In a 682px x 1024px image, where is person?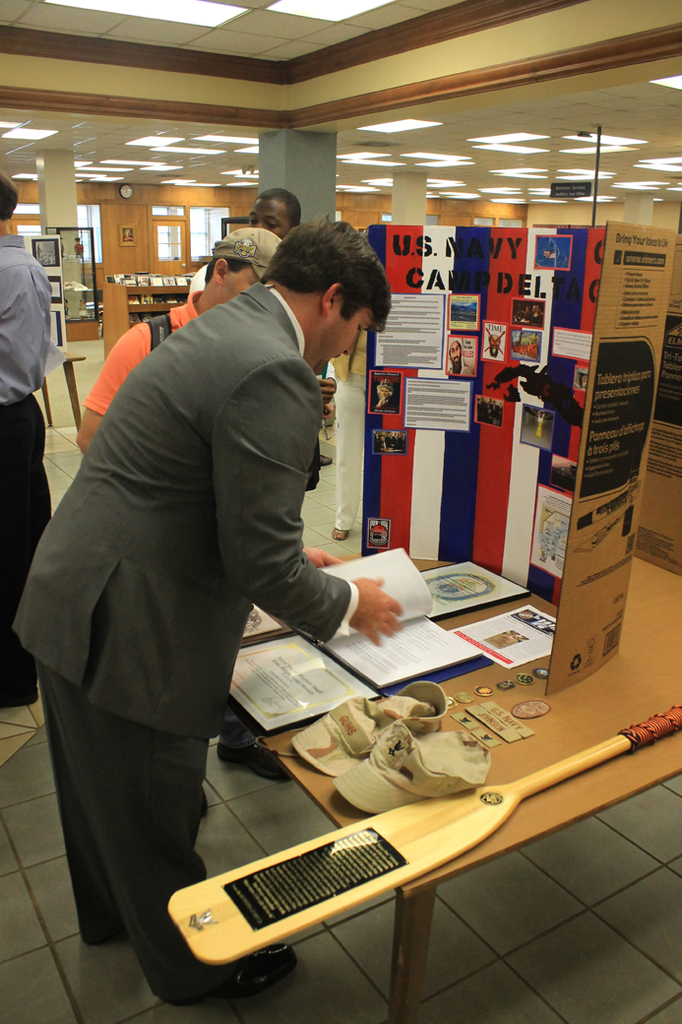
477:397:500:423.
